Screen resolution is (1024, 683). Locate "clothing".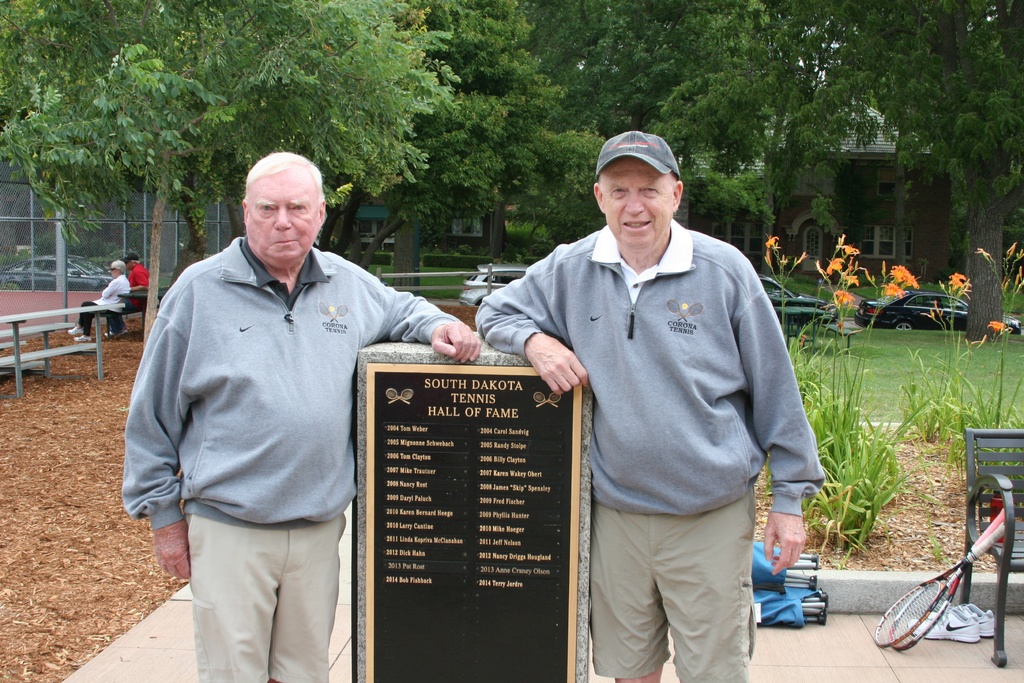
locate(539, 166, 803, 666).
